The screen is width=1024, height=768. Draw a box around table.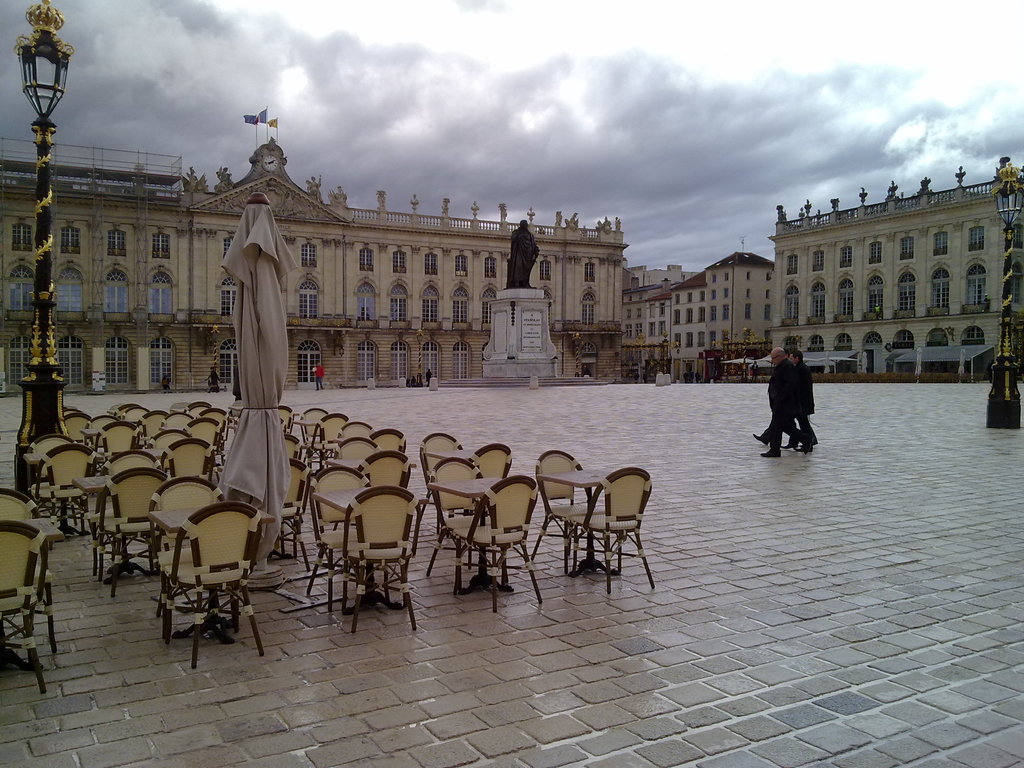
432,475,514,594.
